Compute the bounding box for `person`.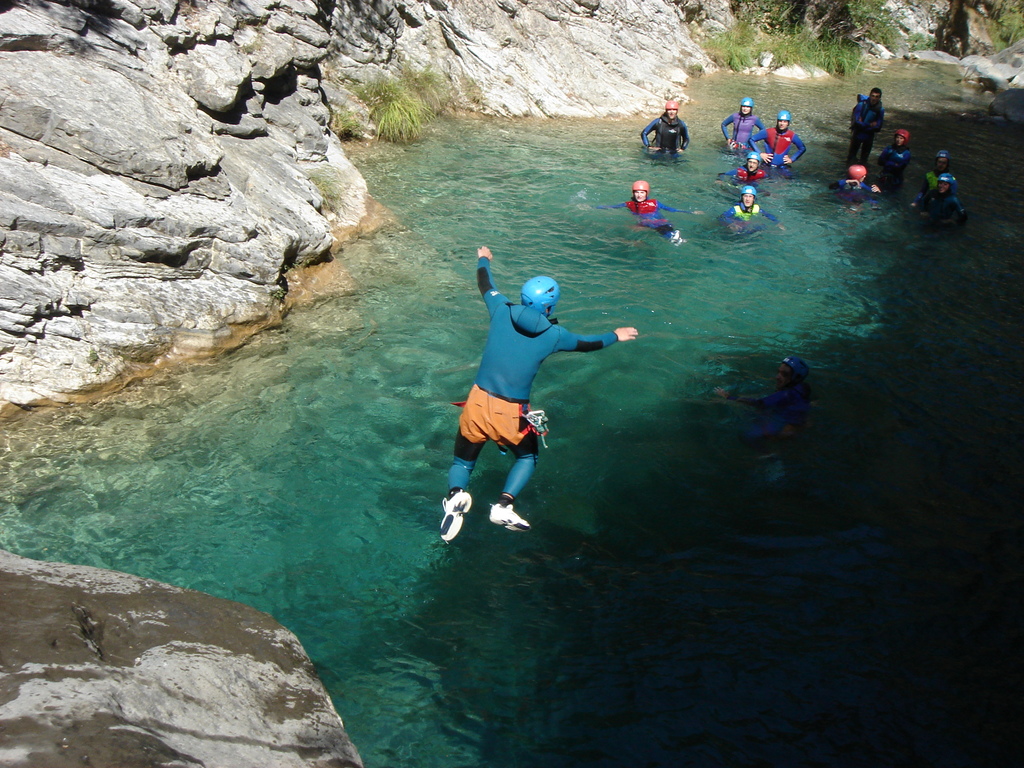
<bbox>877, 122, 908, 188</bbox>.
